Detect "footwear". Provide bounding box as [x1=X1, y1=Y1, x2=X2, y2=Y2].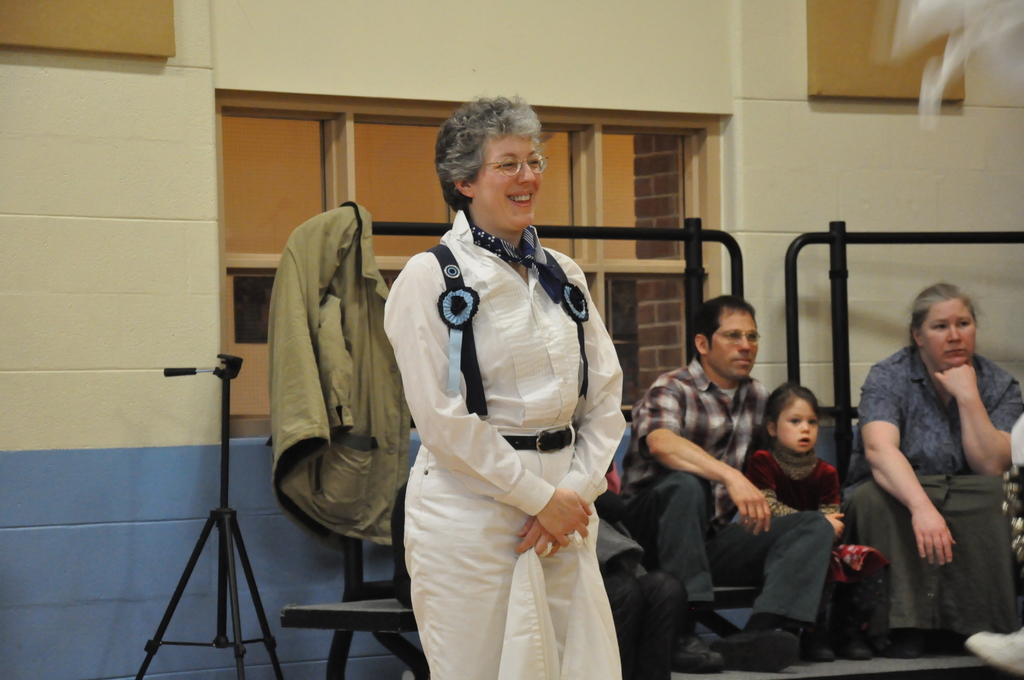
[x1=672, y1=635, x2=726, y2=675].
